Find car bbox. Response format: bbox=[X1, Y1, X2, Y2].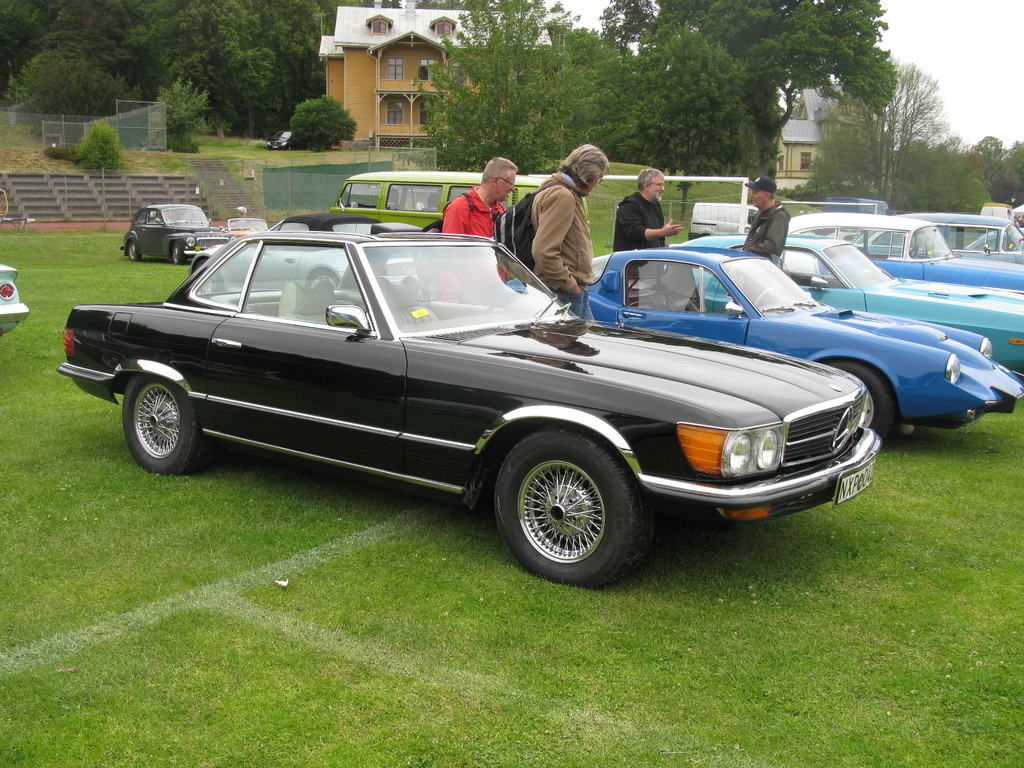
bbox=[502, 237, 1023, 435].
